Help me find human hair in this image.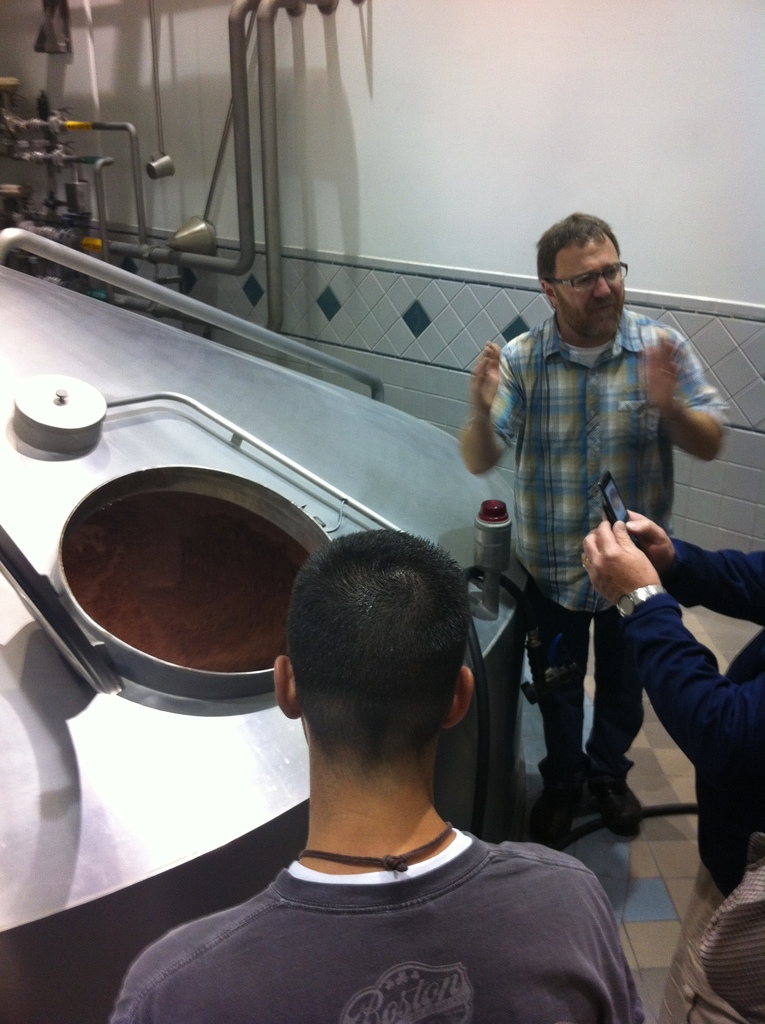
Found it: 531, 209, 629, 287.
